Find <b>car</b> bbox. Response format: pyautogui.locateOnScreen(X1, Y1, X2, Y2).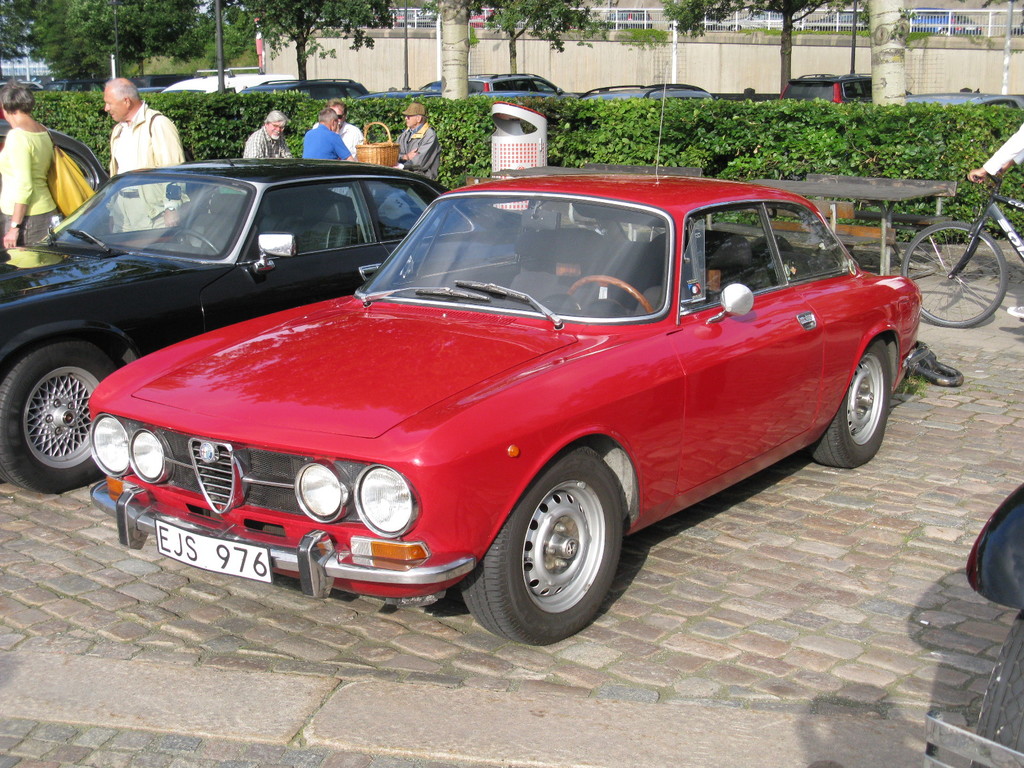
pyautogui.locateOnScreen(1012, 24, 1023, 34).
